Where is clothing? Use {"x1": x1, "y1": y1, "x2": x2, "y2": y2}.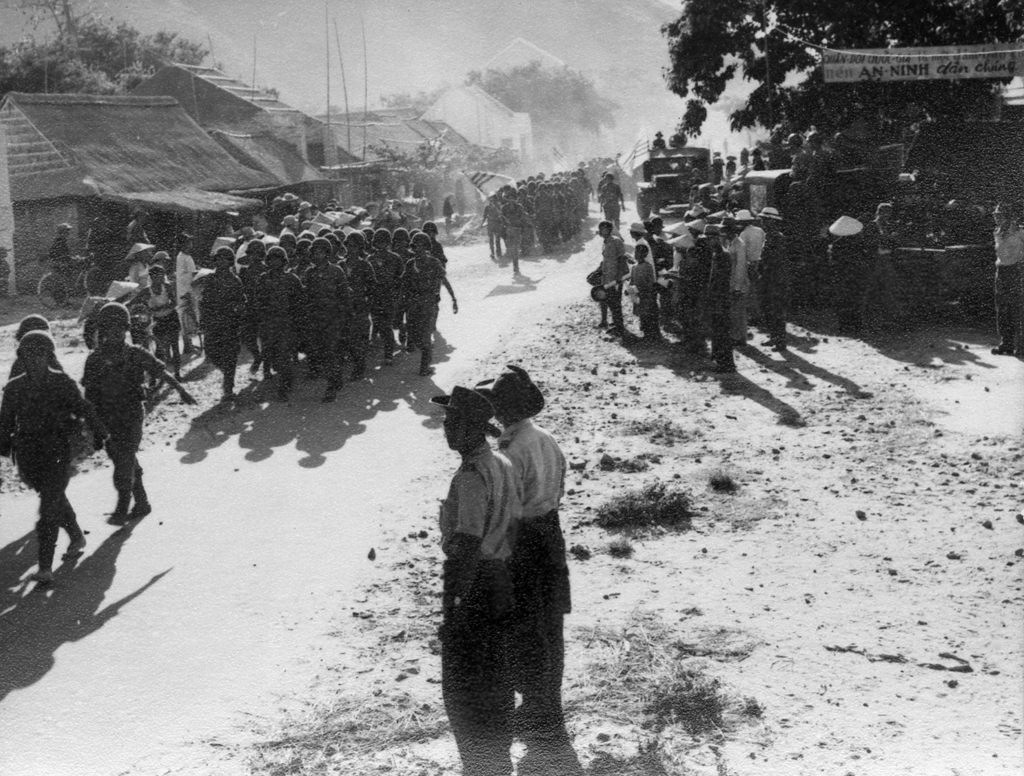
{"x1": 80, "y1": 339, "x2": 168, "y2": 494}.
